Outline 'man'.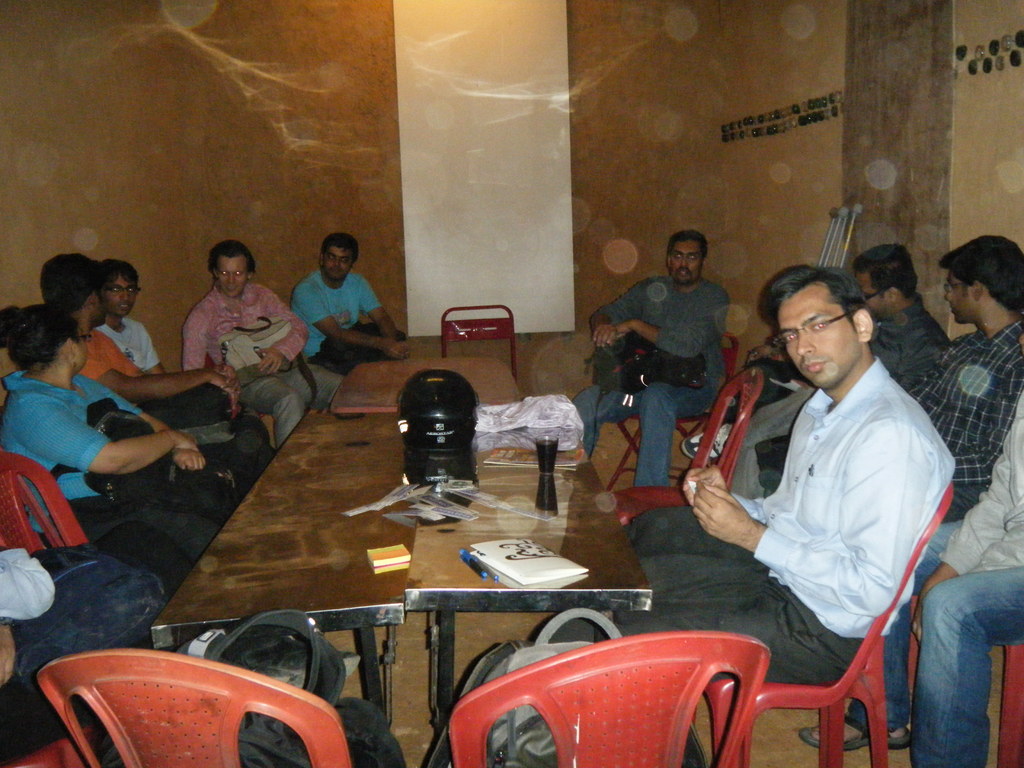
Outline: box(810, 326, 1023, 767).
